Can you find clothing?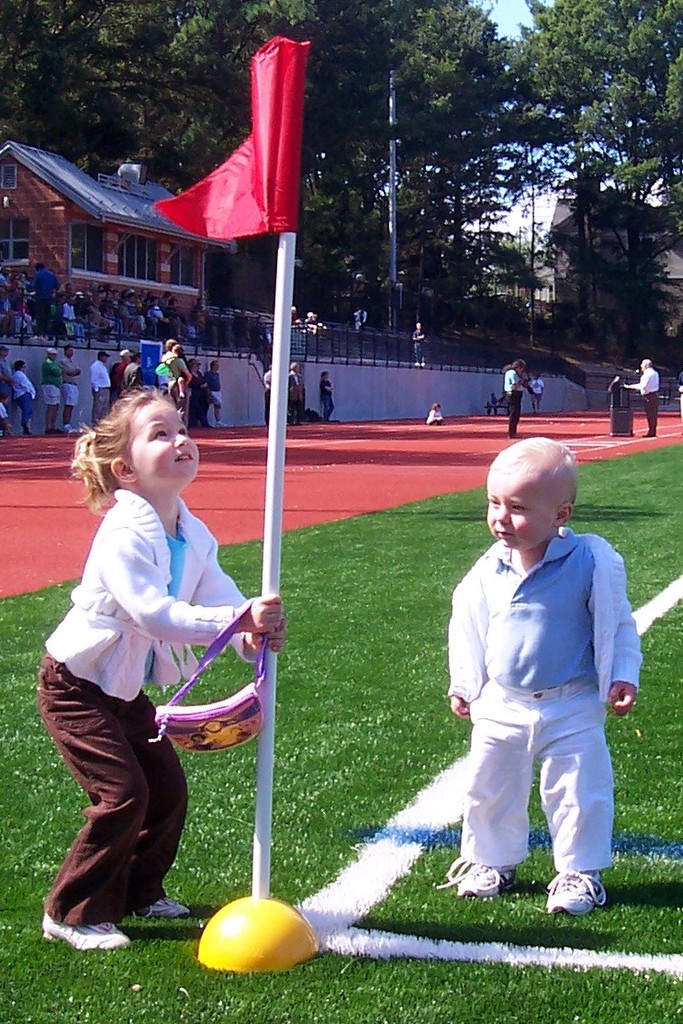
Yes, bounding box: (93, 364, 118, 427).
